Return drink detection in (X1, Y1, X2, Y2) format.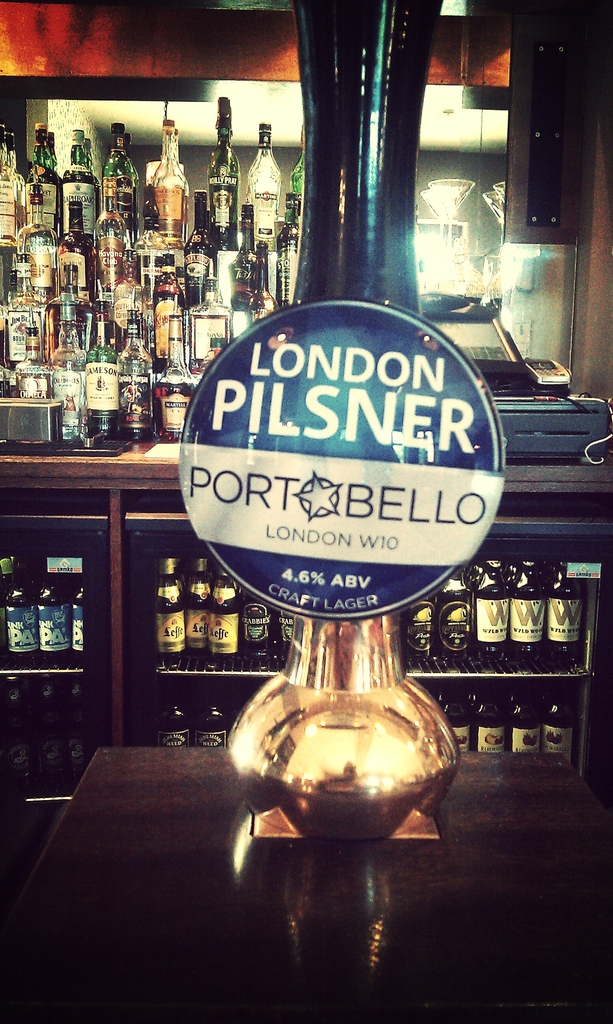
(151, 255, 188, 360).
